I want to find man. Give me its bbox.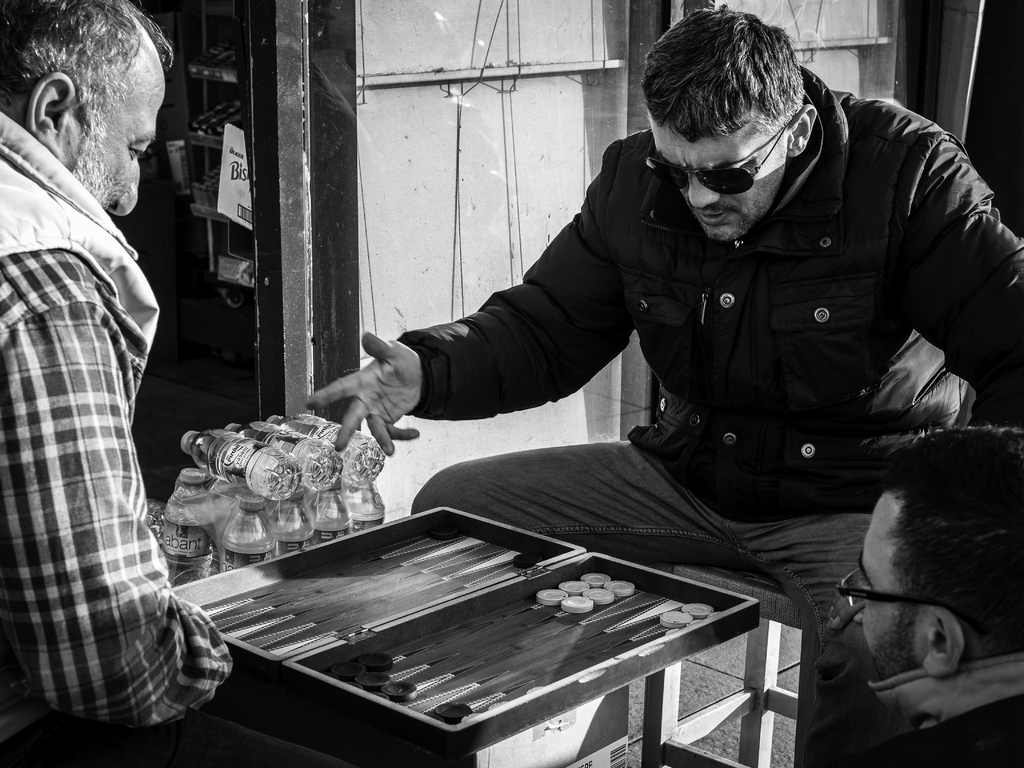
(298,5,1023,767).
